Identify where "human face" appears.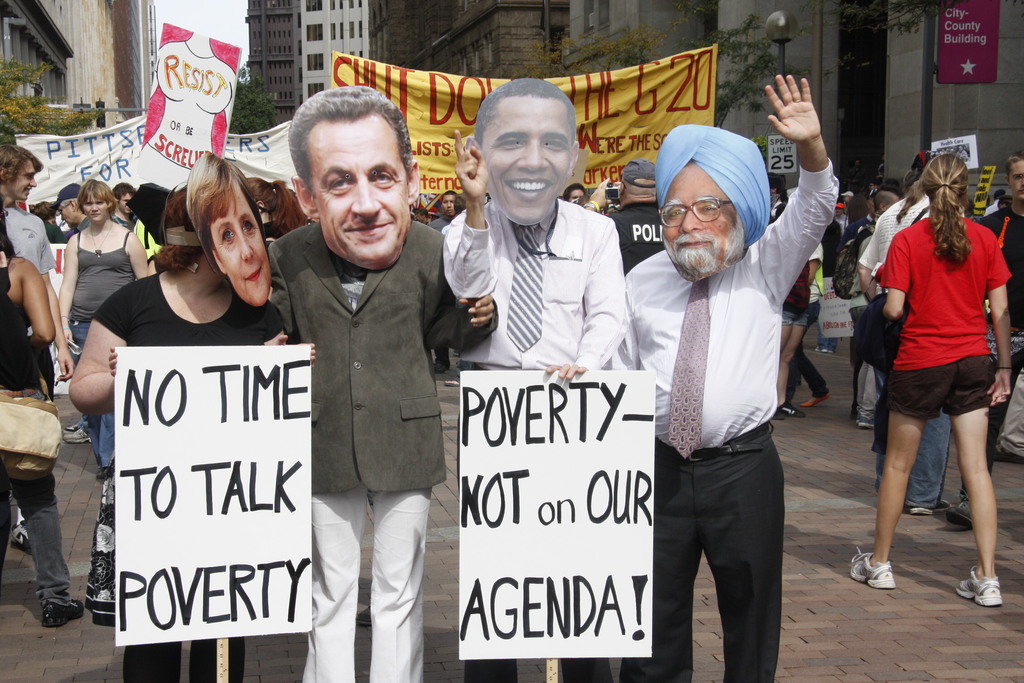
Appears at bbox(55, 204, 75, 226).
